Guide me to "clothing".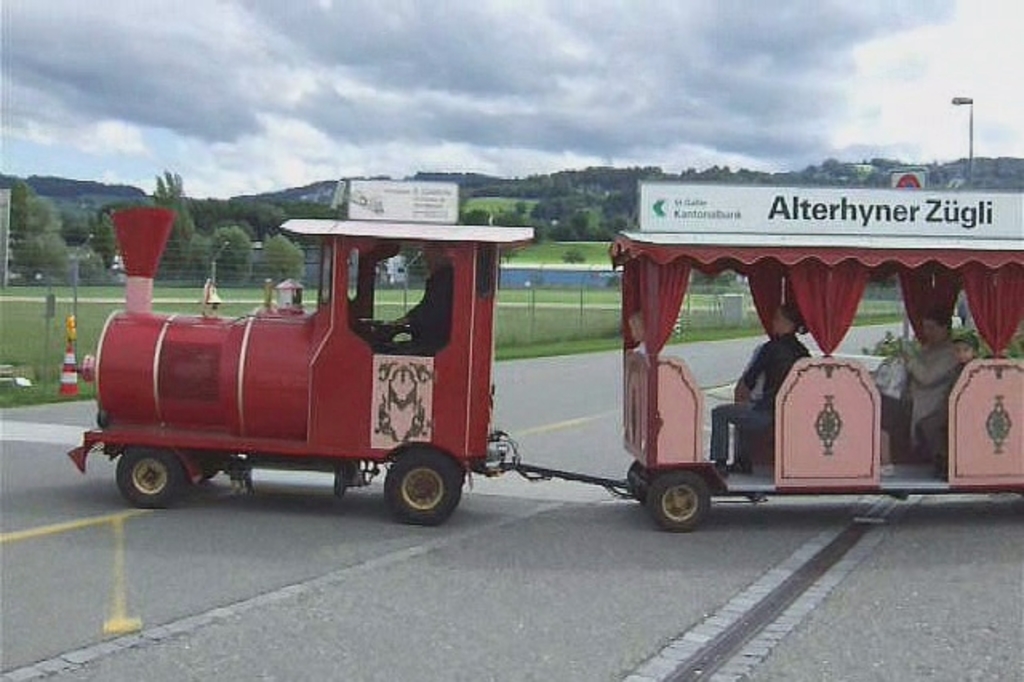
Guidance: pyautogui.locateOnScreen(731, 330, 813, 415).
